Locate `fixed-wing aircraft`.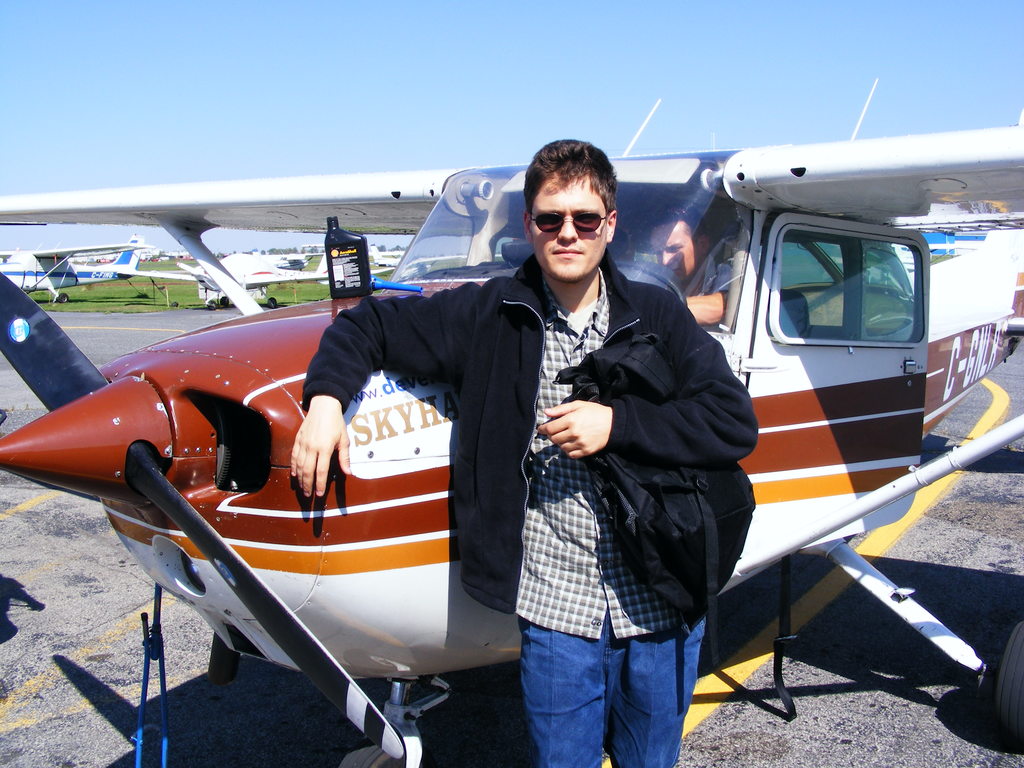
Bounding box: Rect(0, 103, 1023, 767).
